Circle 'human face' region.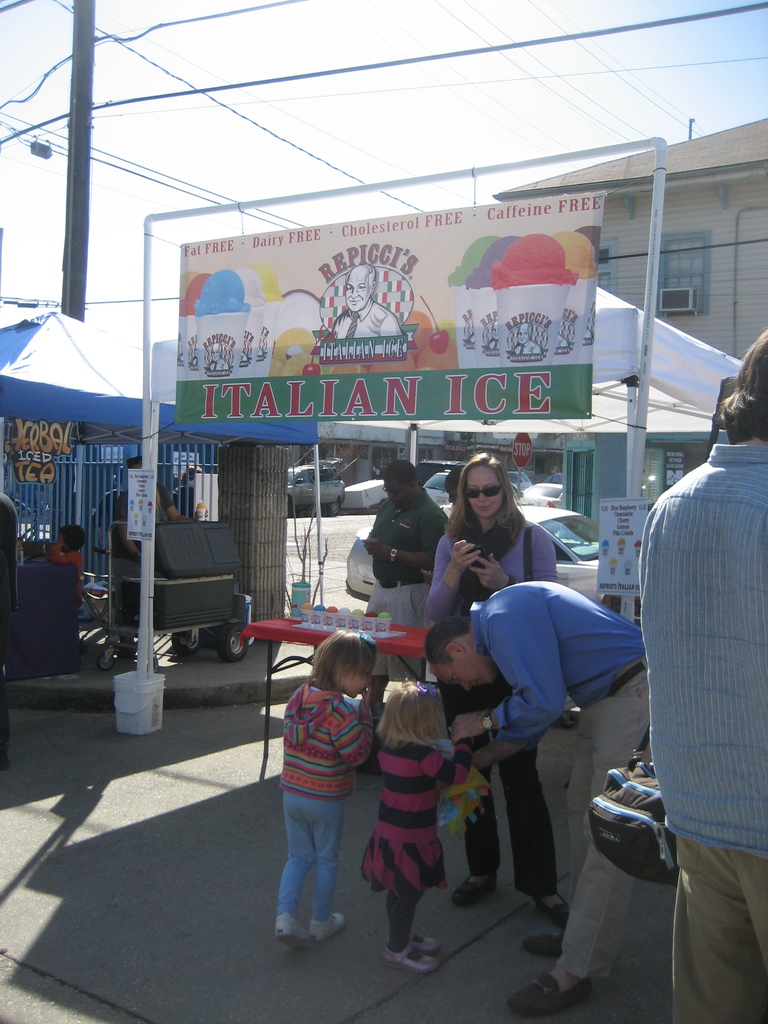
Region: bbox(468, 465, 504, 519).
